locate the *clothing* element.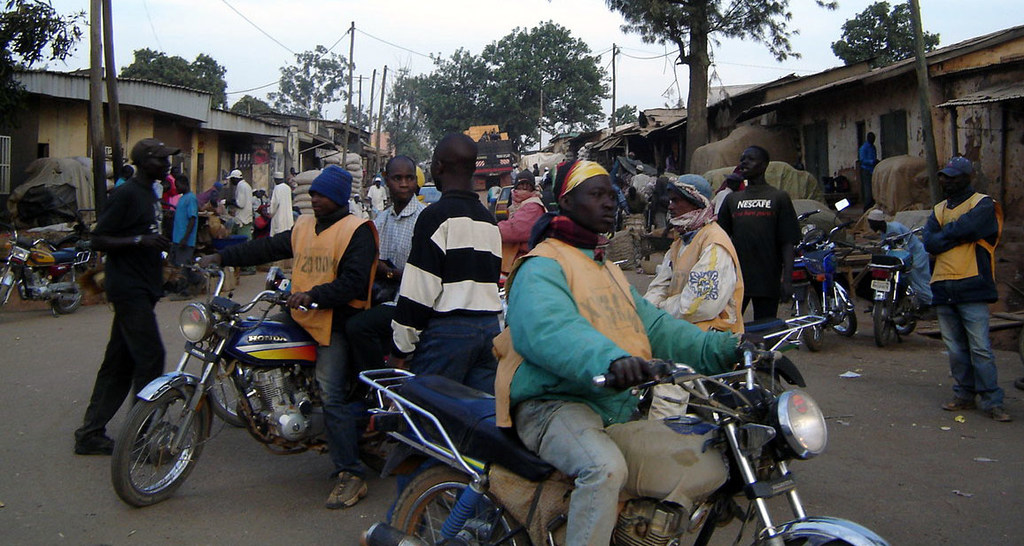
Element bbox: box=[171, 187, 198, 265].
